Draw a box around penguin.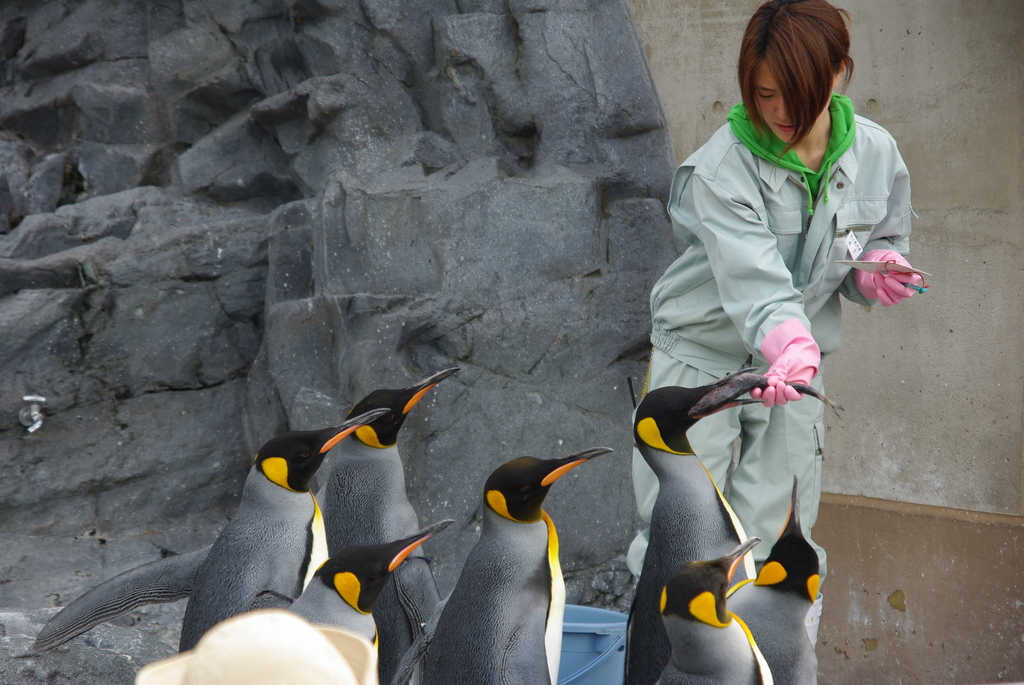
locate(36, 400, 392, 649).
